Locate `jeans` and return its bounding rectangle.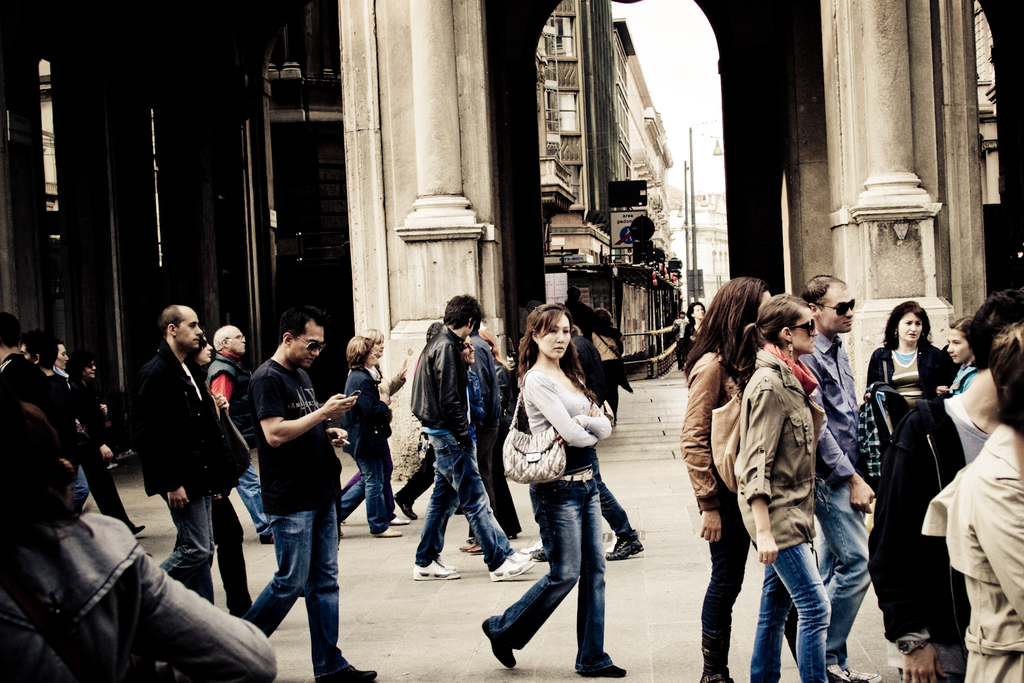
156/488/215/599.
